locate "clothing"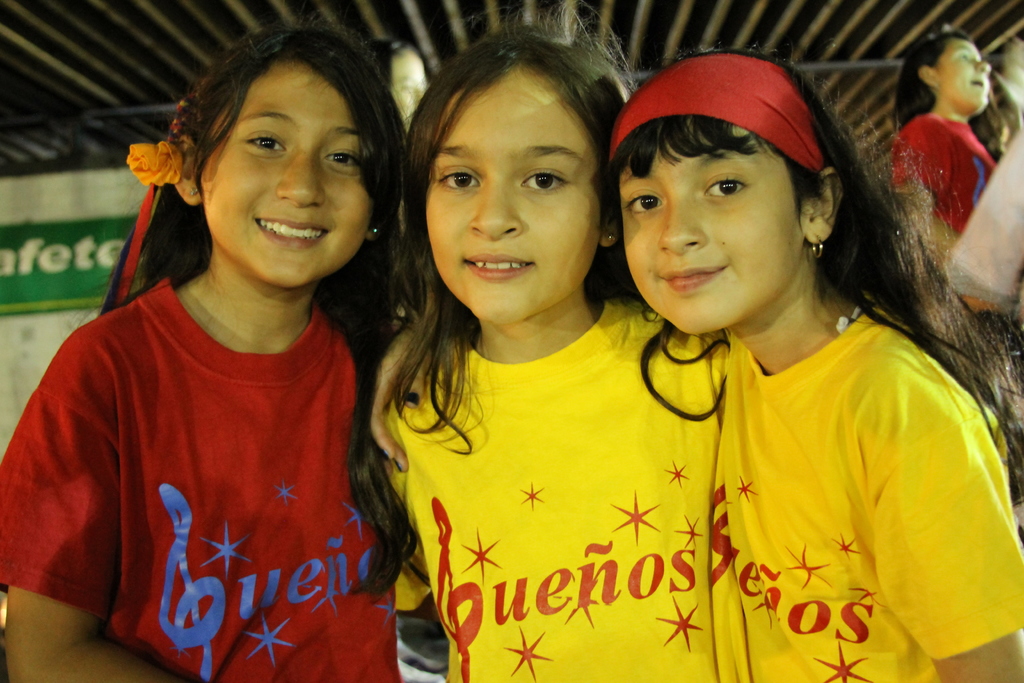
[x1=378, y1=293, x2=759, y2=682]
